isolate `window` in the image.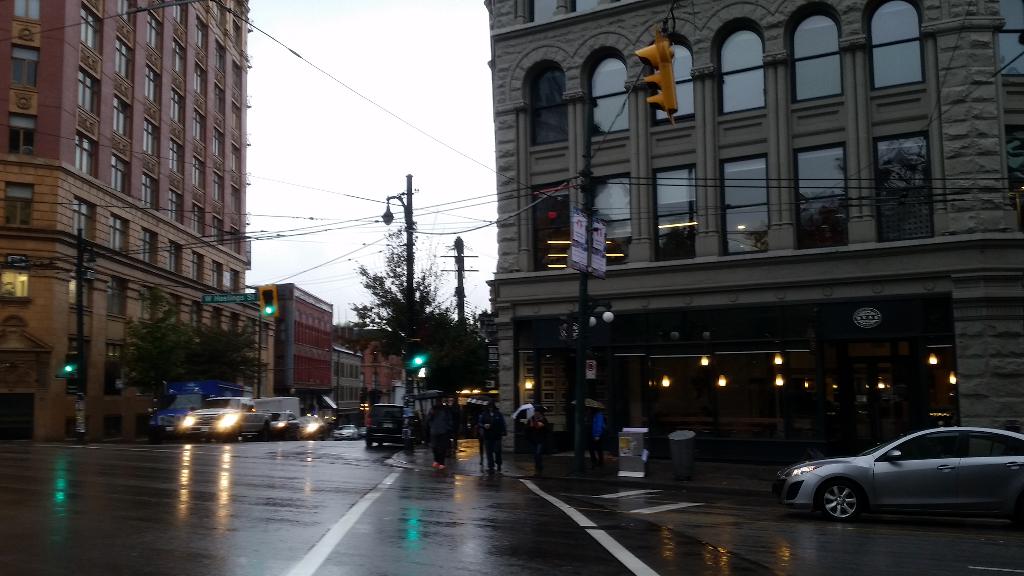
Isolated region: (106,340,125,358).
